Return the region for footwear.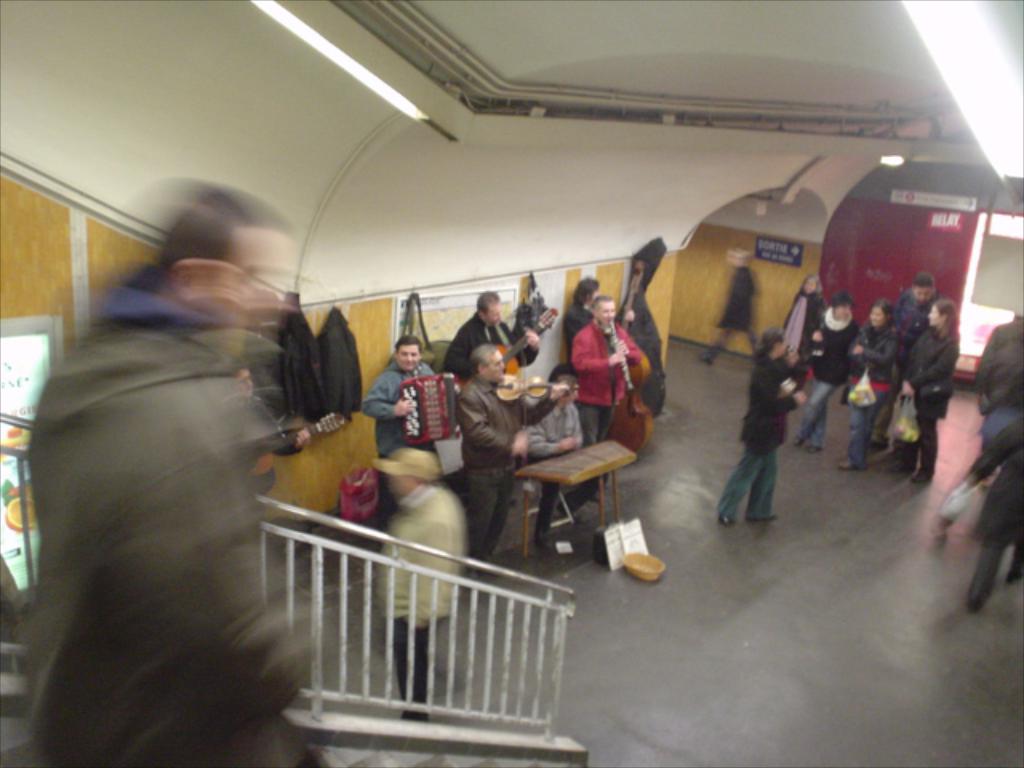
locate(587, 483, 600, 501).
